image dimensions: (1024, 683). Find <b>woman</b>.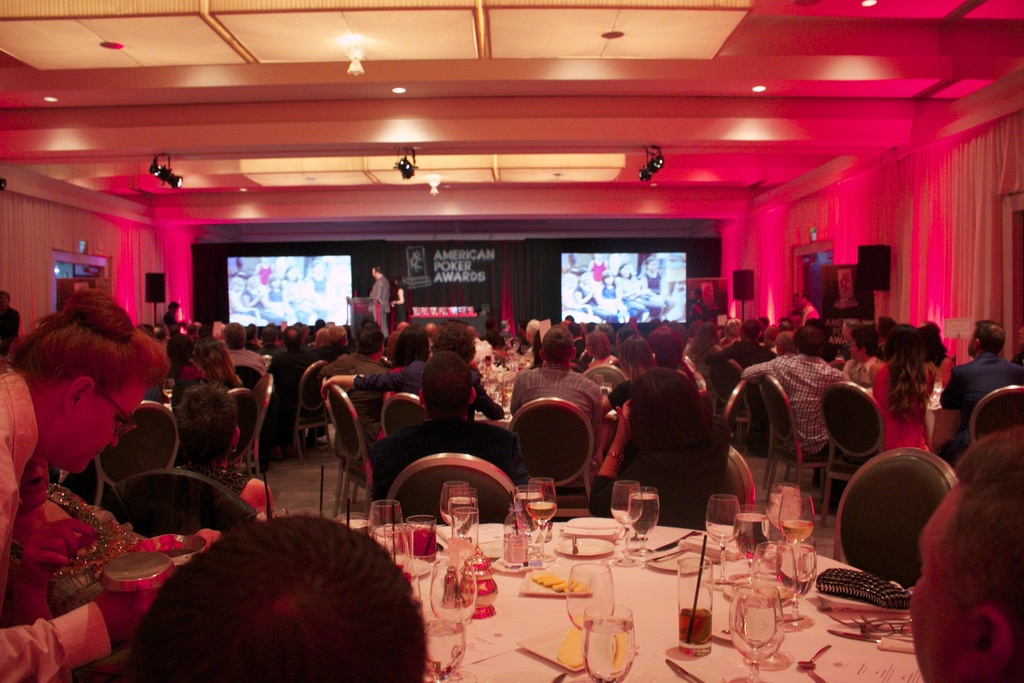
(x1=604, y1=334, x2=660, y2=425).
